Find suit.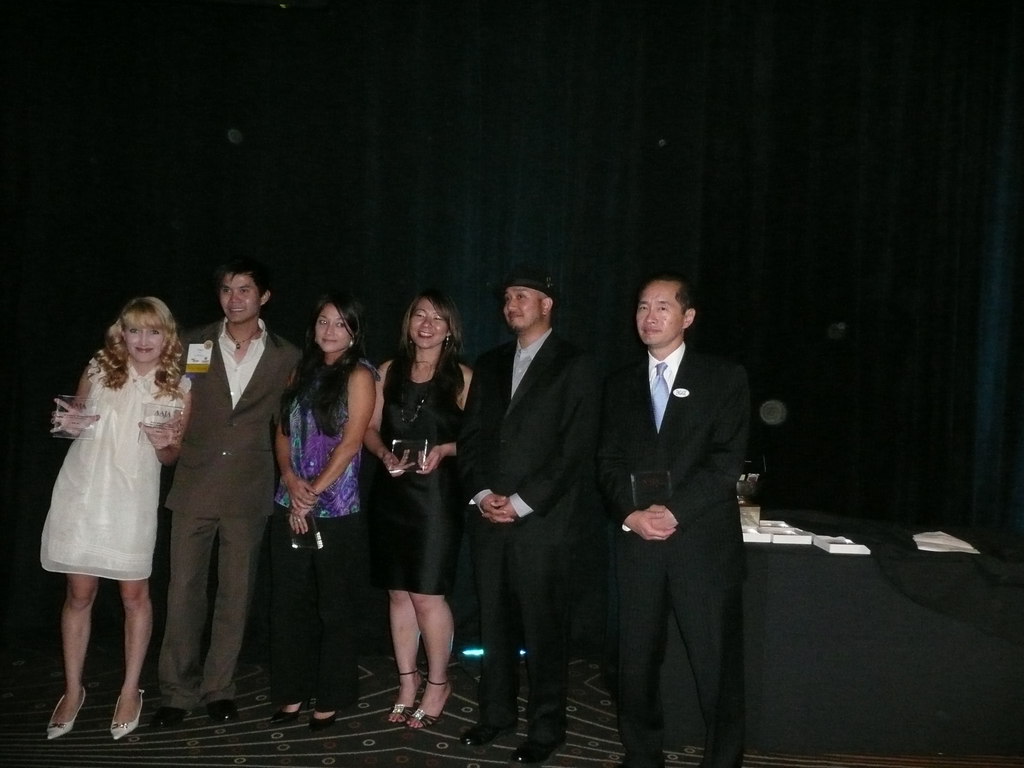
<box>153,278,271,730</box>.
